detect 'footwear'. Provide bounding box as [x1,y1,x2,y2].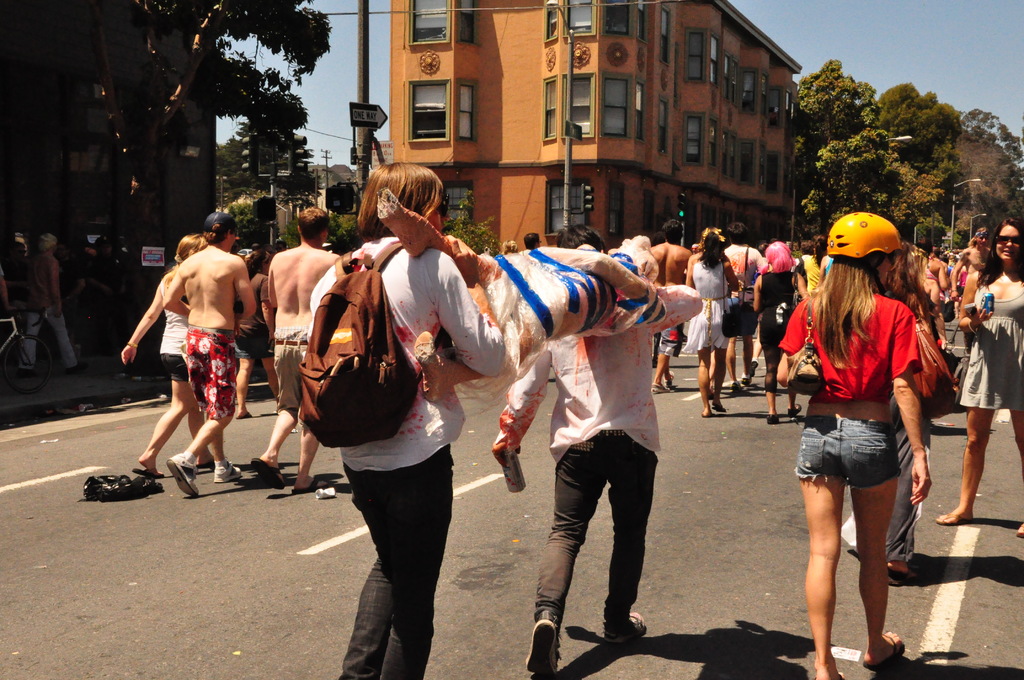
[134,469,161,480].
